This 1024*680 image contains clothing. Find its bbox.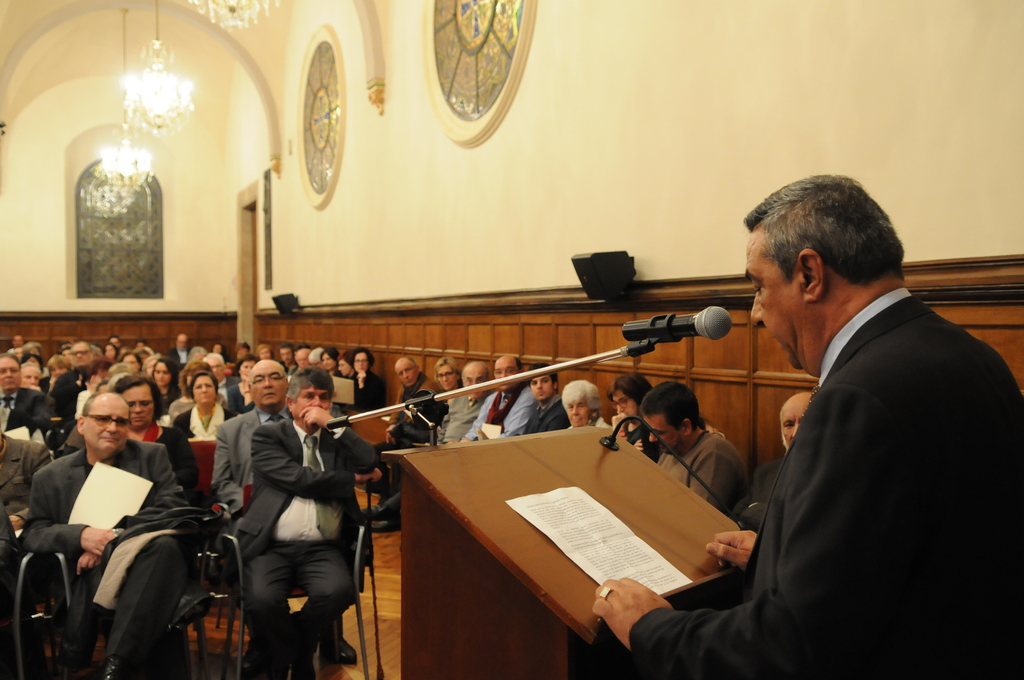
<bbox>73, 389, 92, 421</bbox>.
